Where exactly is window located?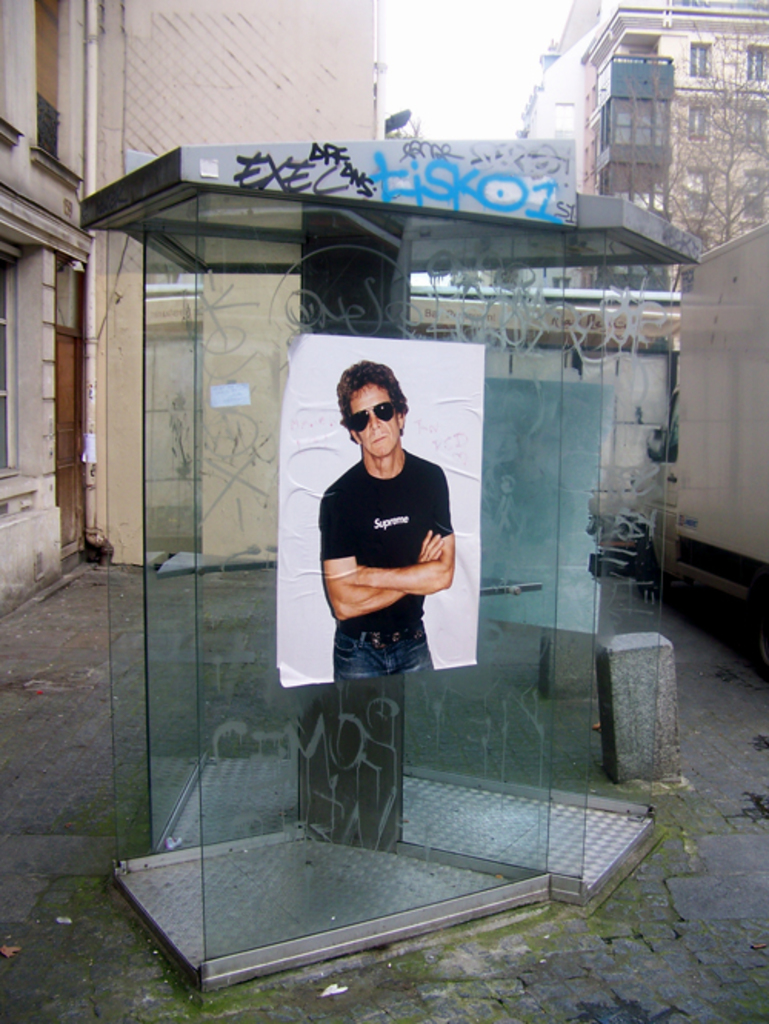
Its bounding box is box=[687, 168, 715, 215].
